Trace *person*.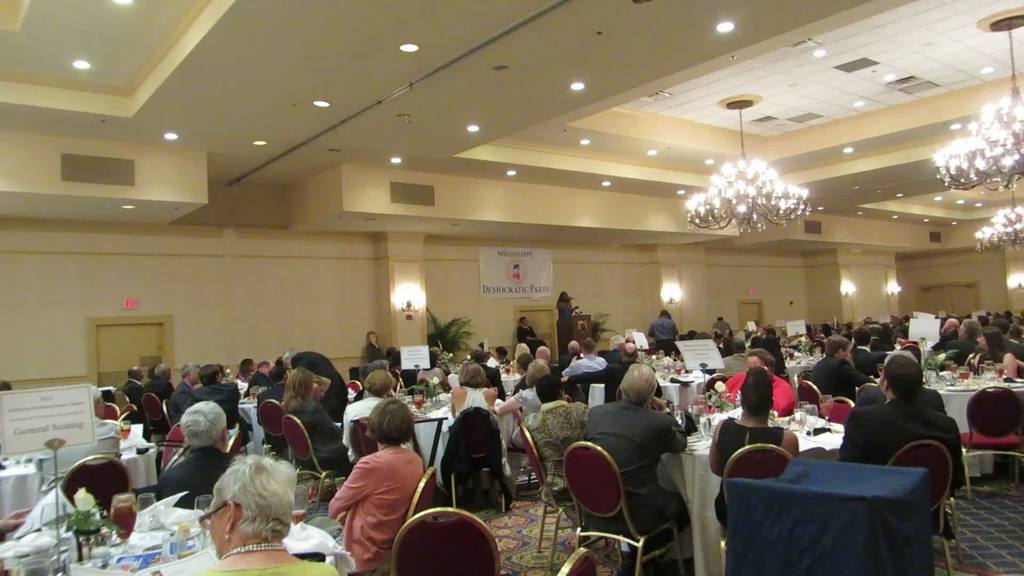
Traced to x1=517 y1=315 x2=546 y2=356.
